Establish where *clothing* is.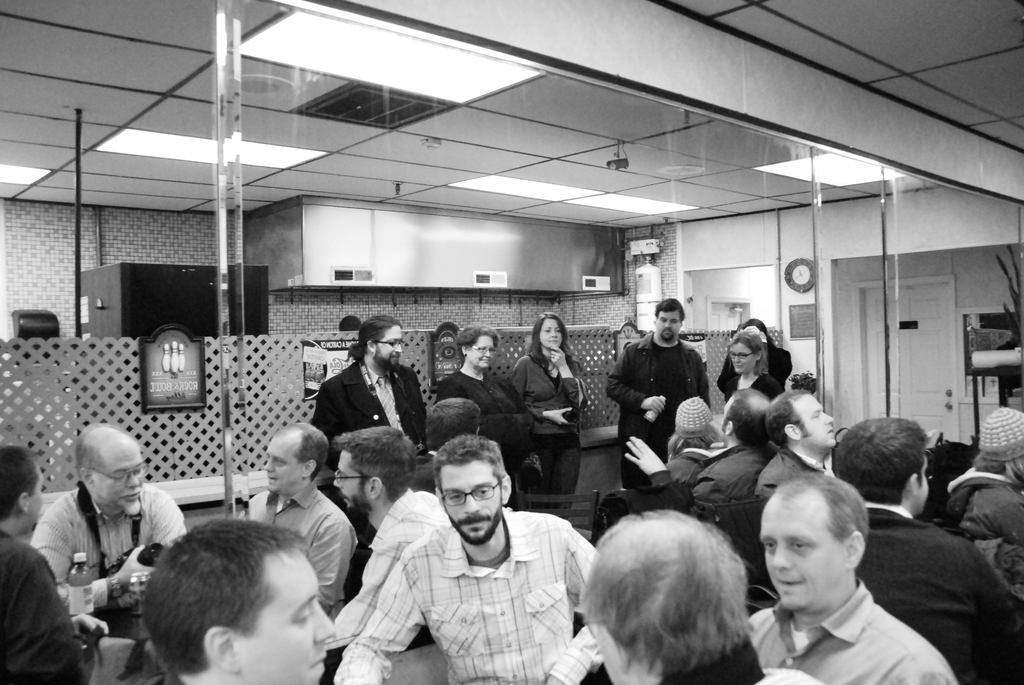
Established at rect(508, 359, 584, 501).
